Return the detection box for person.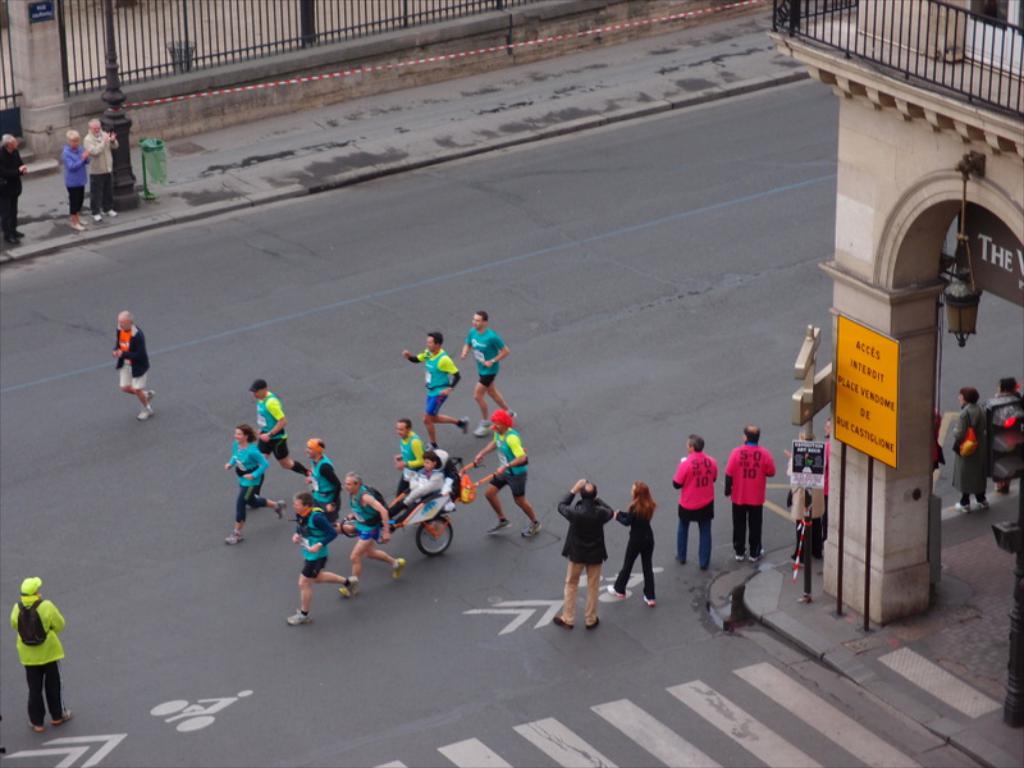
984,372,1023,494.
